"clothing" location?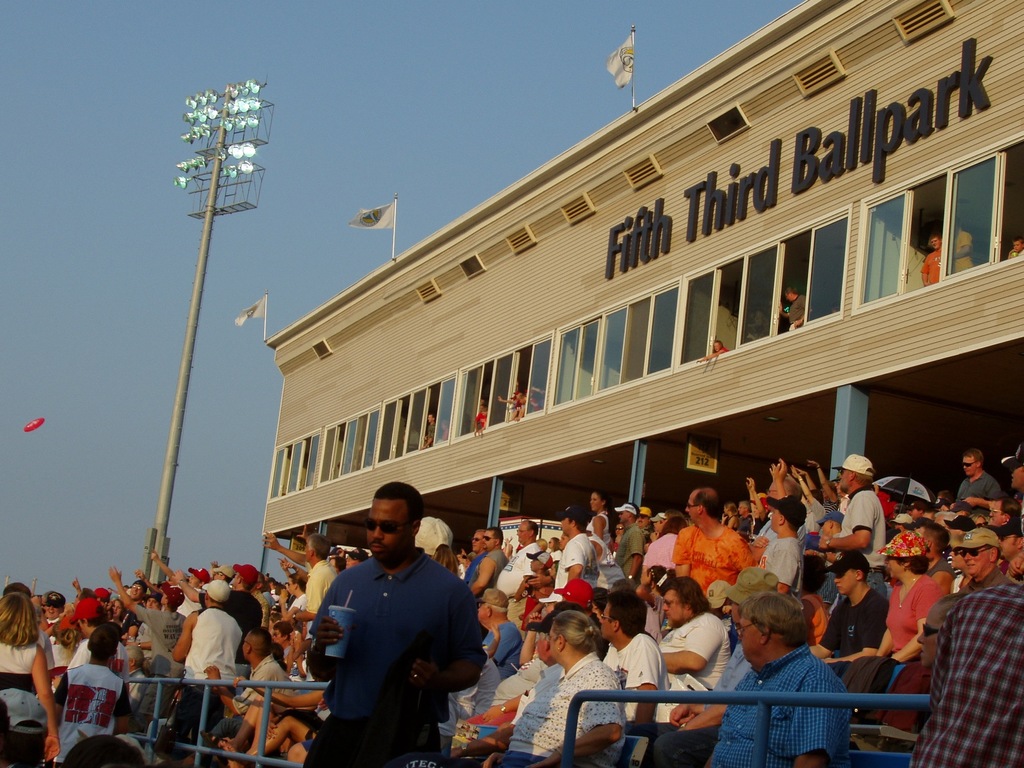
0:646:47:693
